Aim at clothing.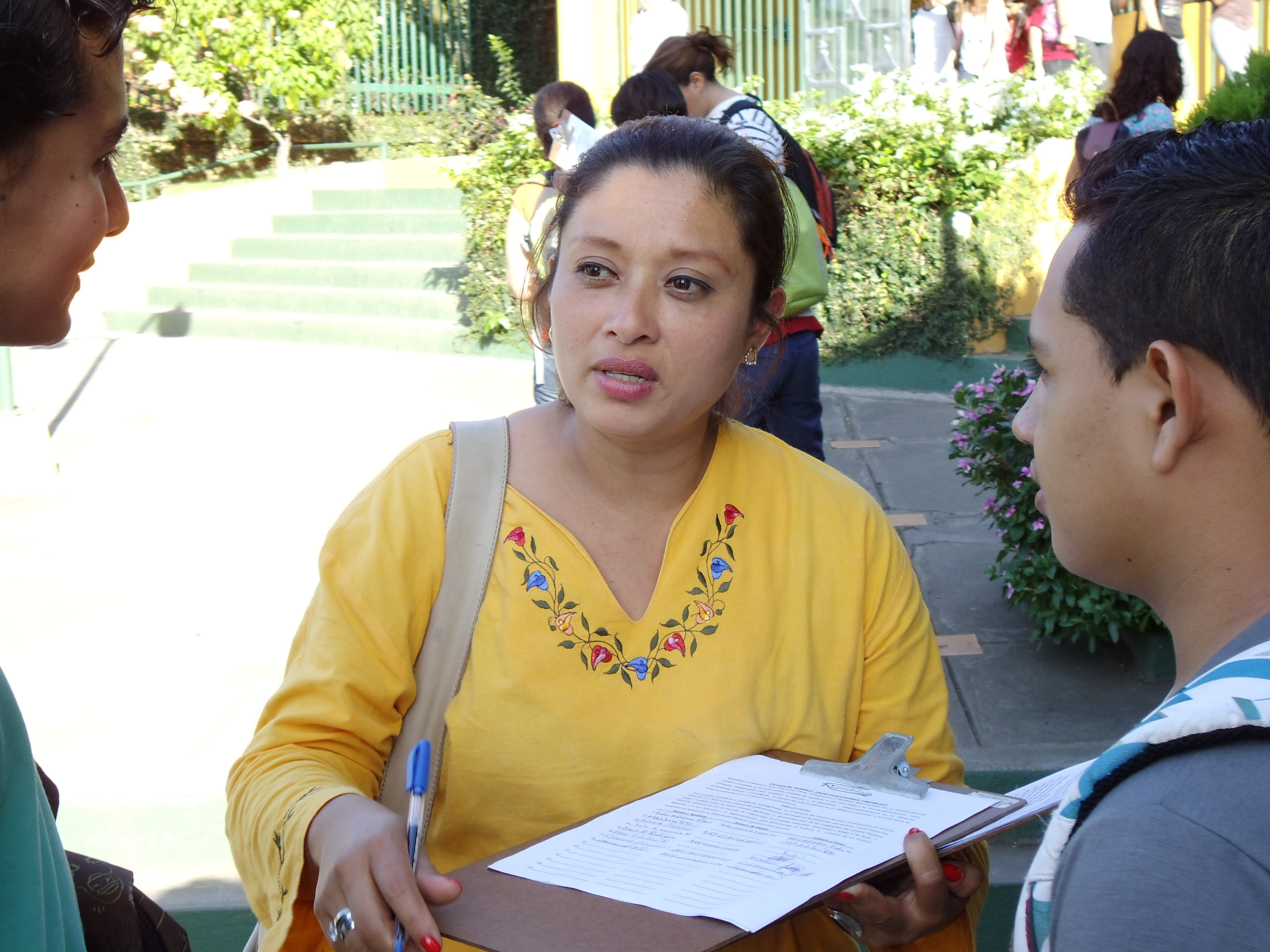
Aimed at left=271, top=37, right=323, bottom=181.
